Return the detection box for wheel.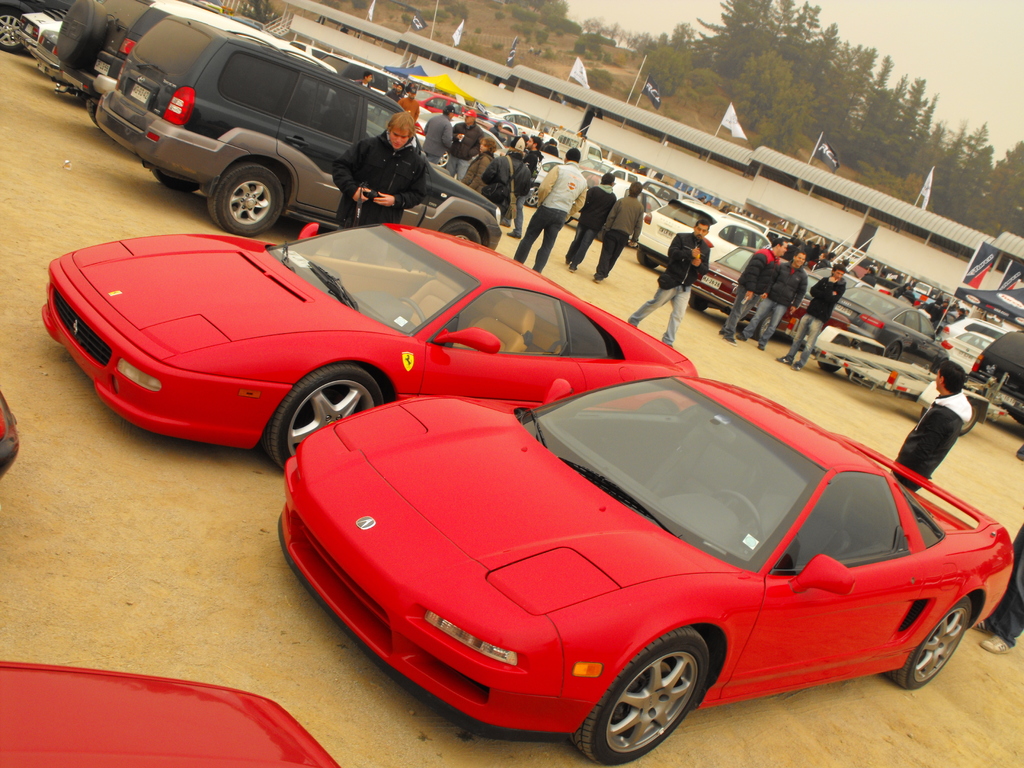
<box>524,182,538,205</box>.
